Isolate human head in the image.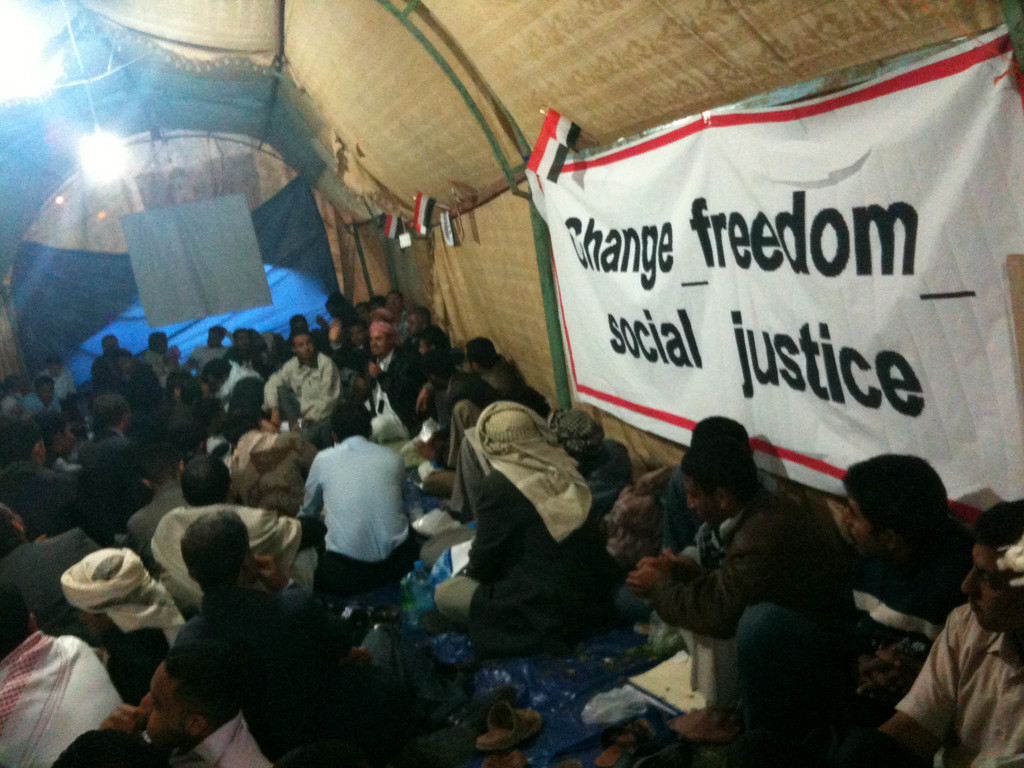
Isolated region: region(198, 357, 236, 387).
